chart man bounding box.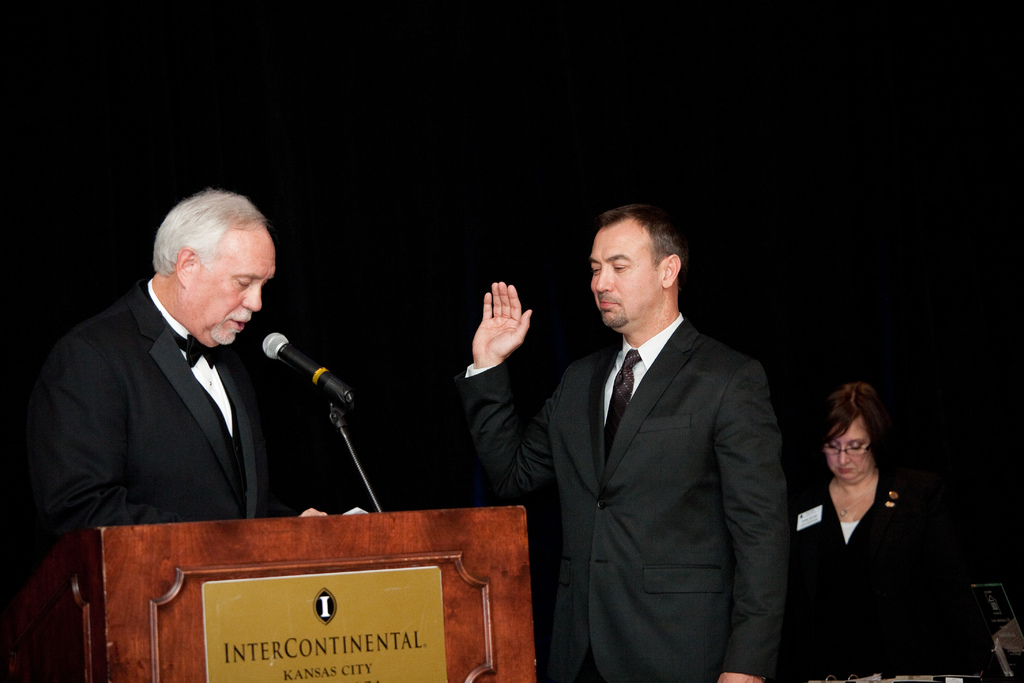
Charted: box=[465, 198, 790, 682].
